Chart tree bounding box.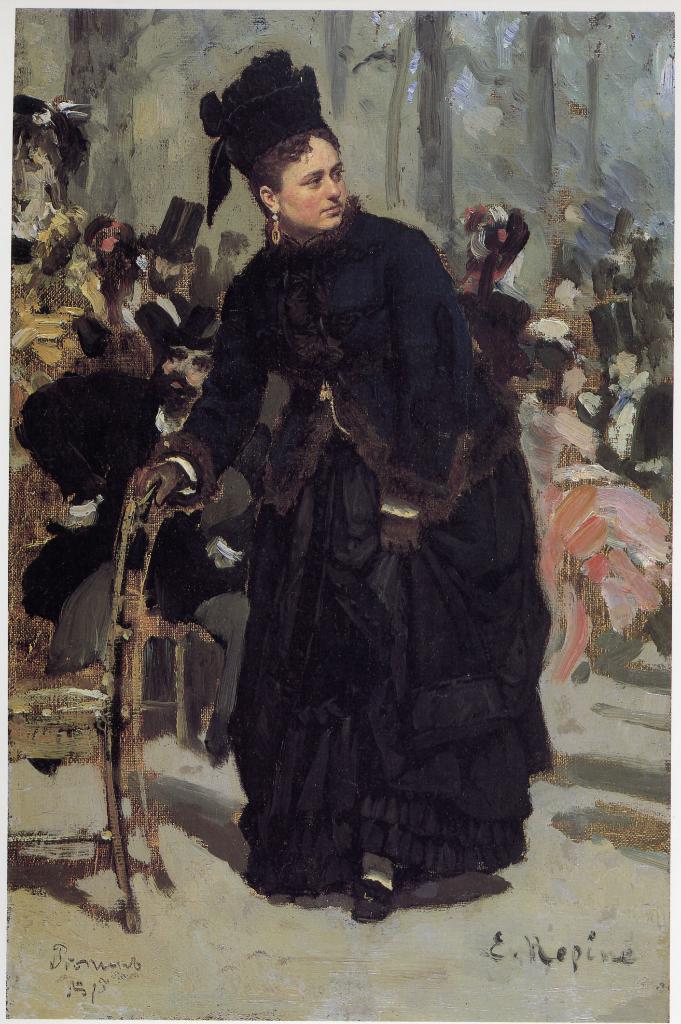
Charted: left=87, top=9, right=249, bottom=228.
